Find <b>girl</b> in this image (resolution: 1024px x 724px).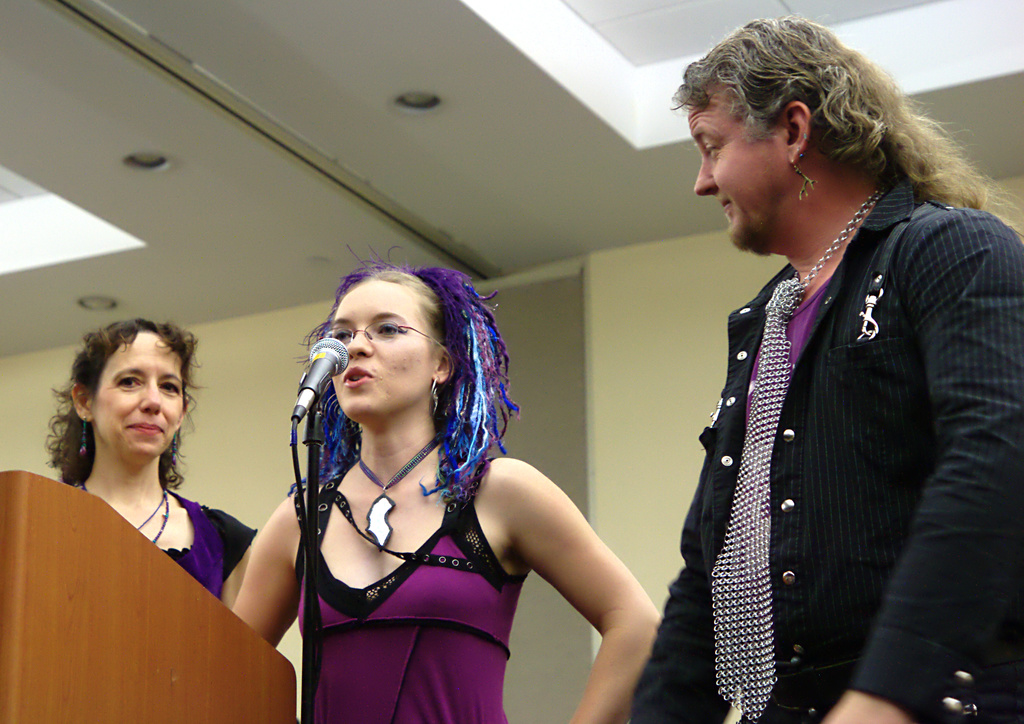
<bbox>232, 244, 663, 723</bbox>.
